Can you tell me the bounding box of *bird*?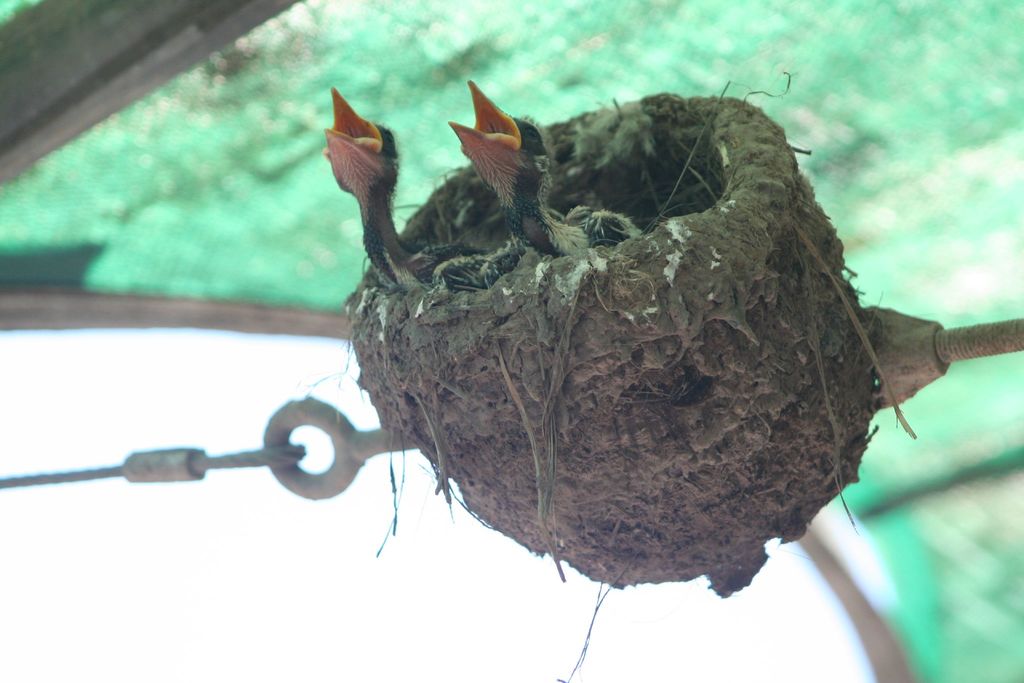
crop(431, 79, 642, 286).
